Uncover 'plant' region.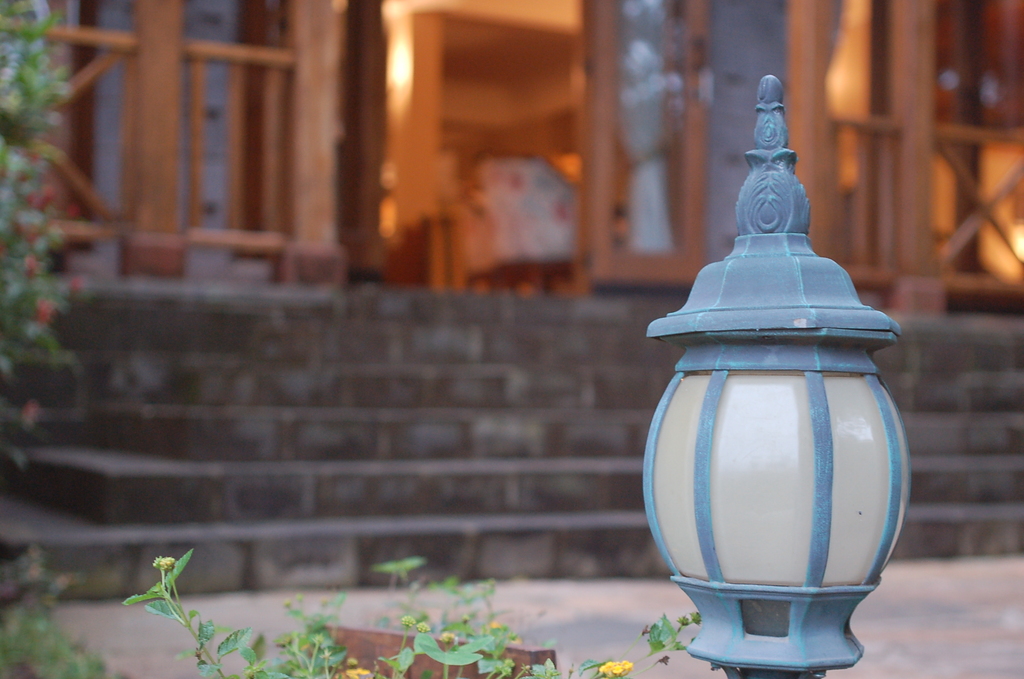
Uncovered: box=[120, 546, 703, 678].
